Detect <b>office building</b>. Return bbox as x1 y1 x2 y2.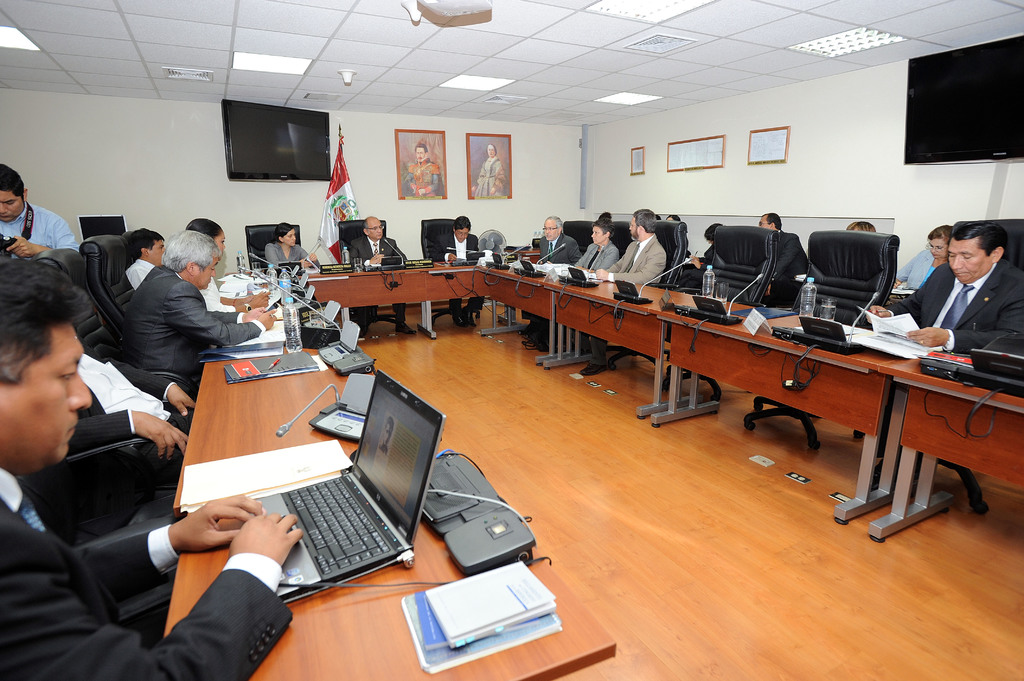
29 1 981 680.
